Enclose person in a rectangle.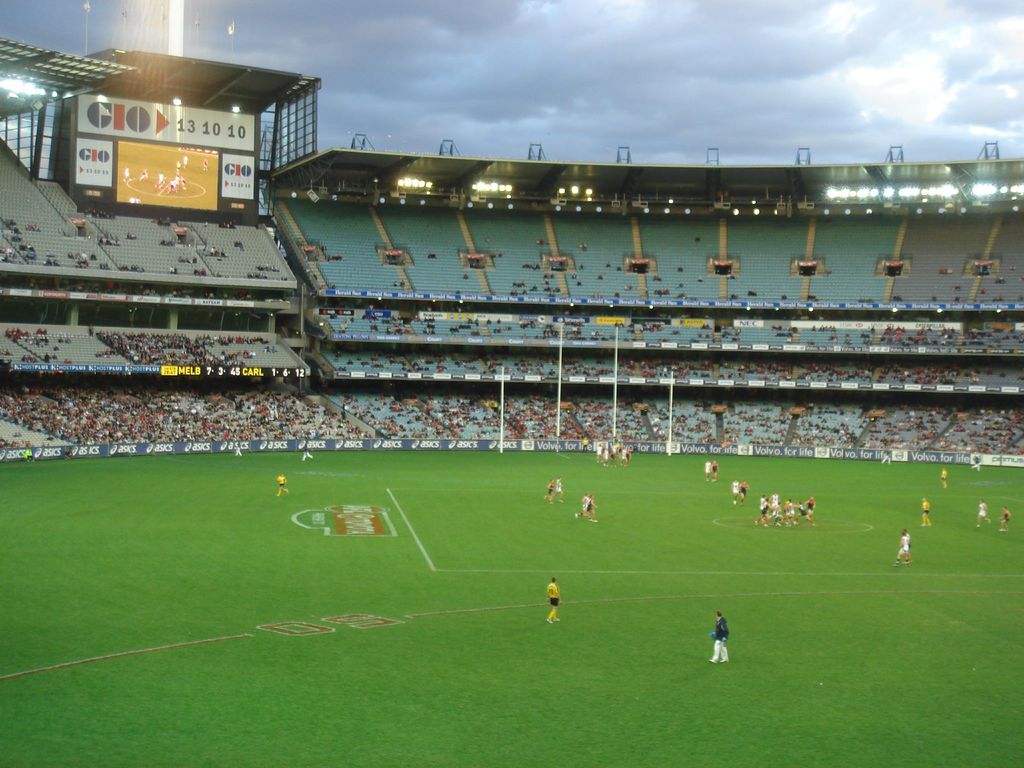
x1=596, y1=442, x2=633, y2=467.
